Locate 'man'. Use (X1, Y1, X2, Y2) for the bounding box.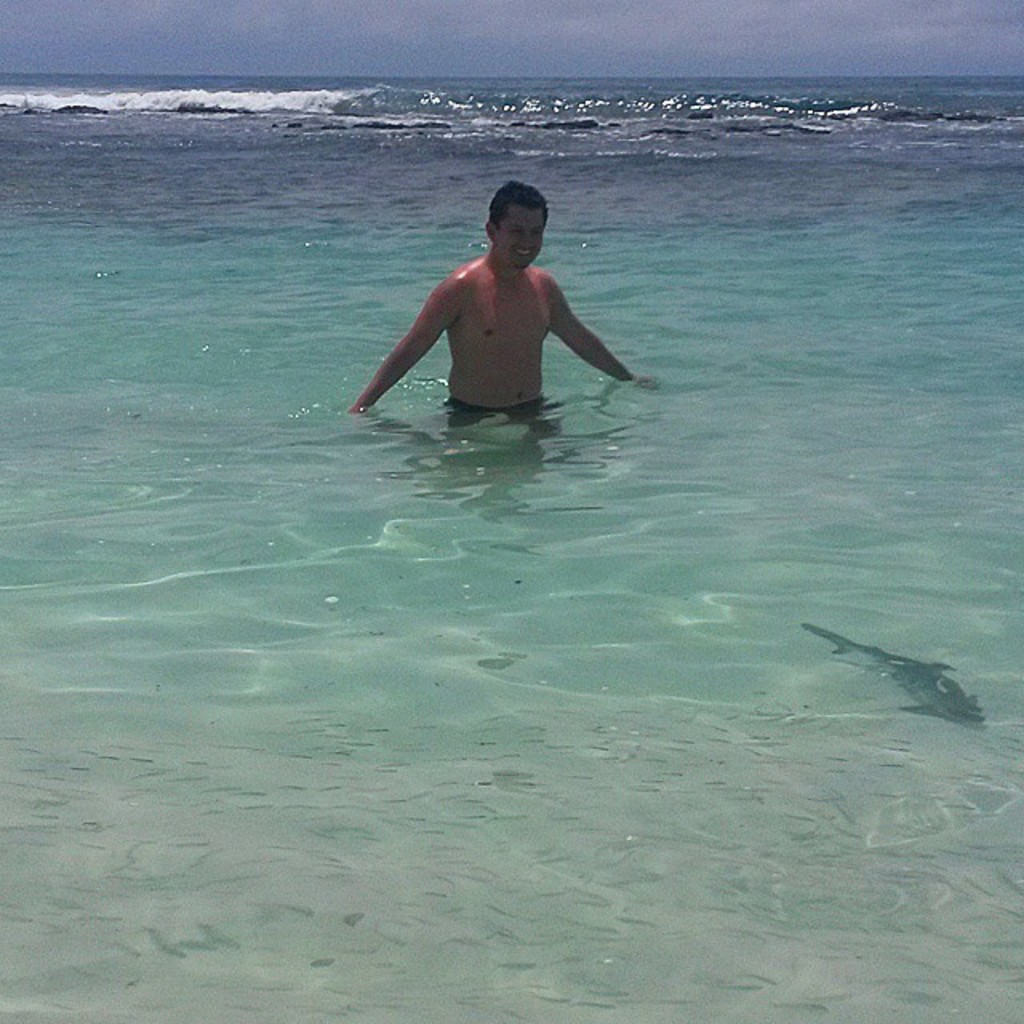
(357, 171, 637, 437).
